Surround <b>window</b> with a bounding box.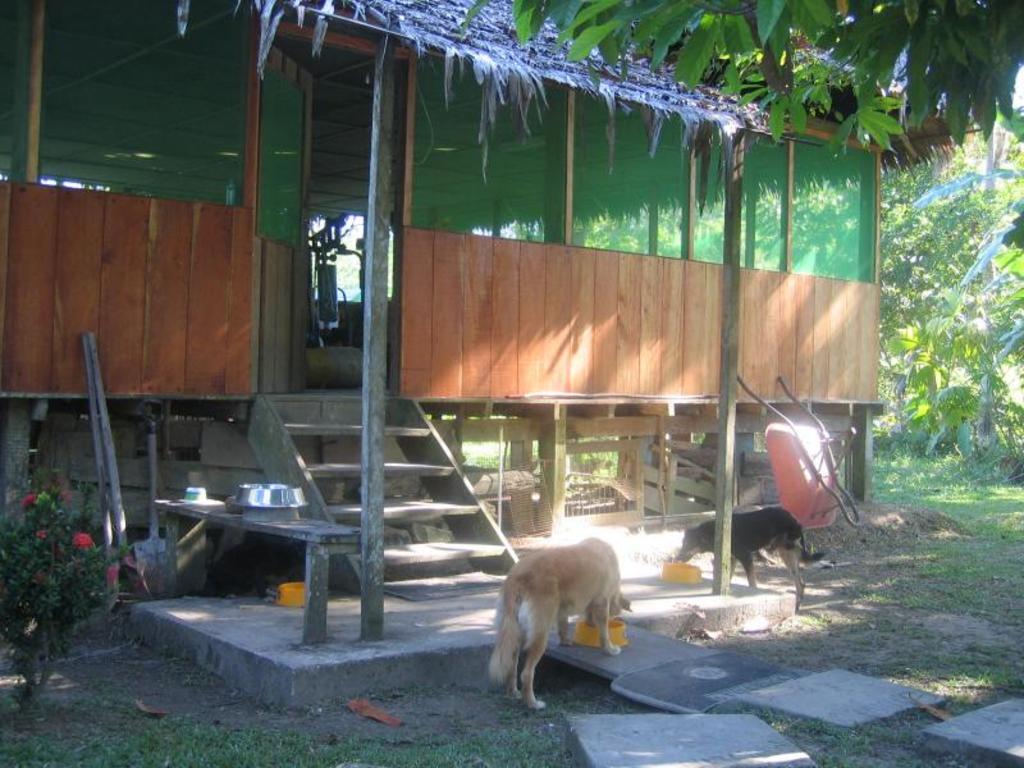
box=[40, 3, 251, 204].
